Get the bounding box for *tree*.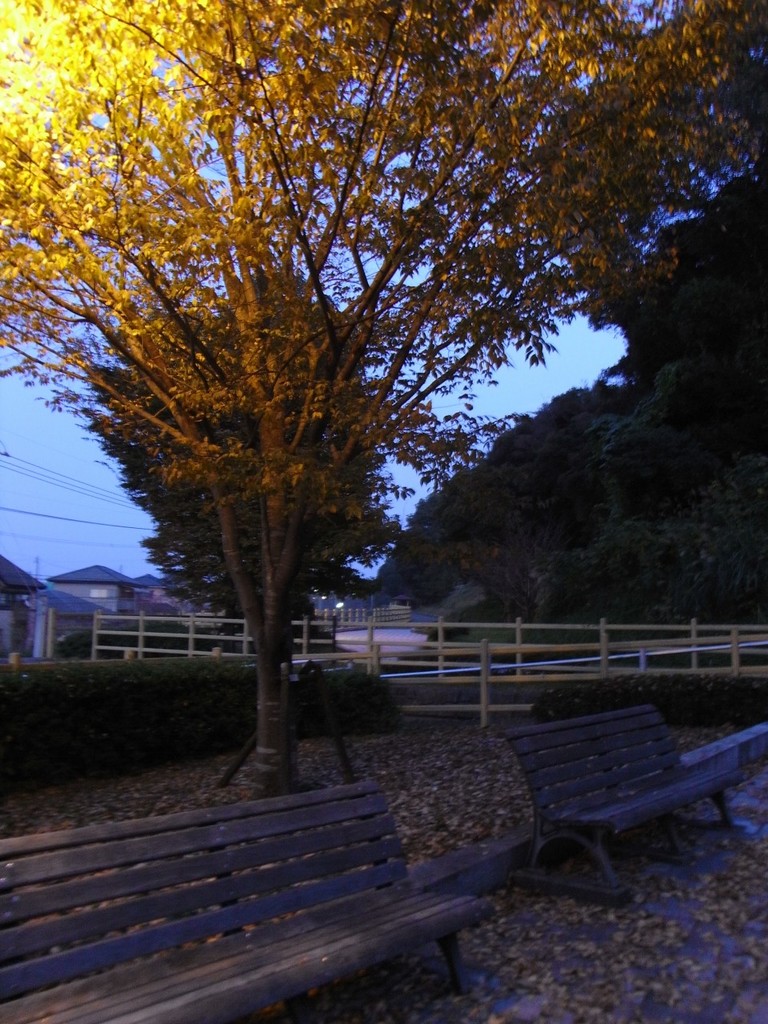
crop(366, 385, 682, 596).
